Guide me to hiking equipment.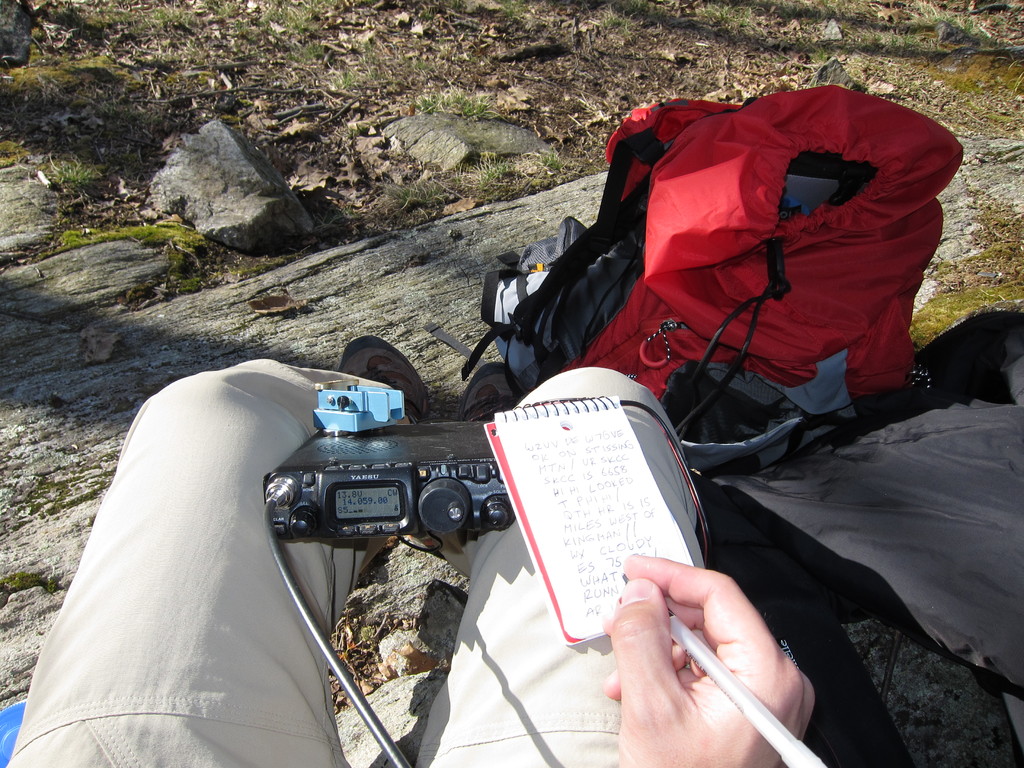
Guidance: [432, 78, 963, 471].
